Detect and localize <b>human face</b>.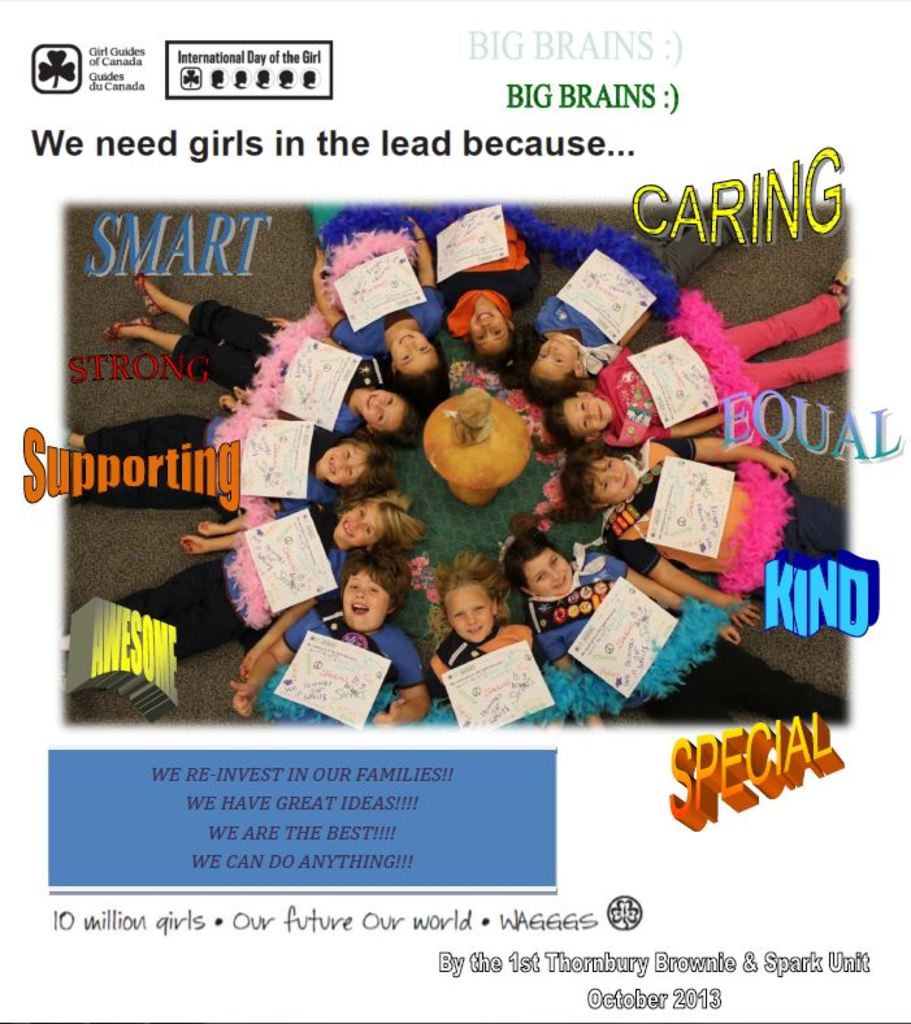
Localized at left=334, top=504, right=379, bottom=542.
